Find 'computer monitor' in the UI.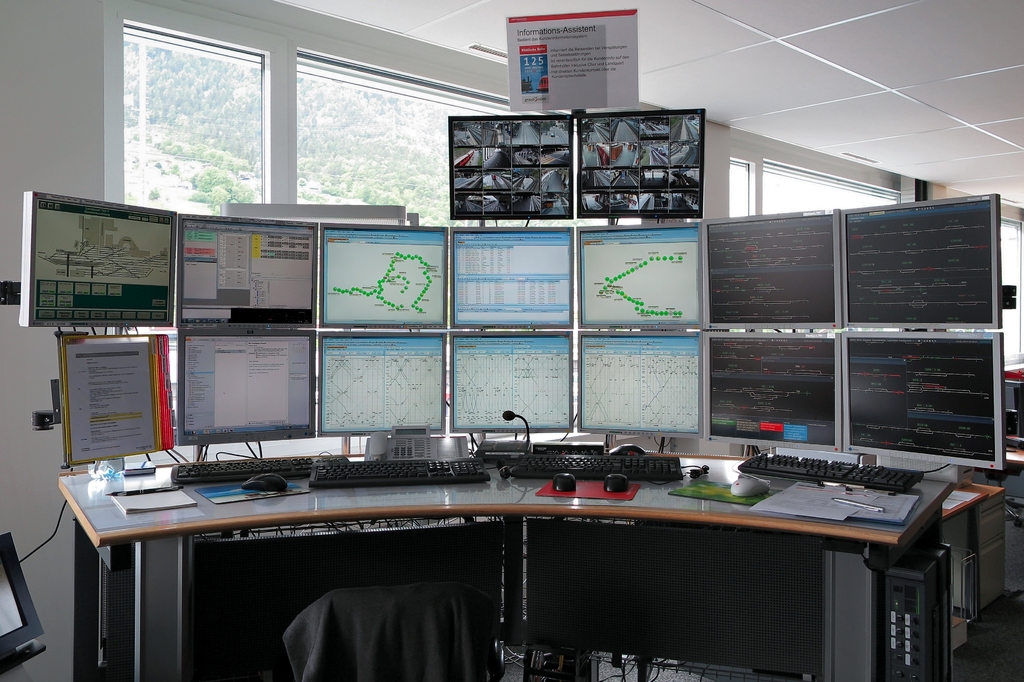
UI element at crop(582, 334, 701, 434).
